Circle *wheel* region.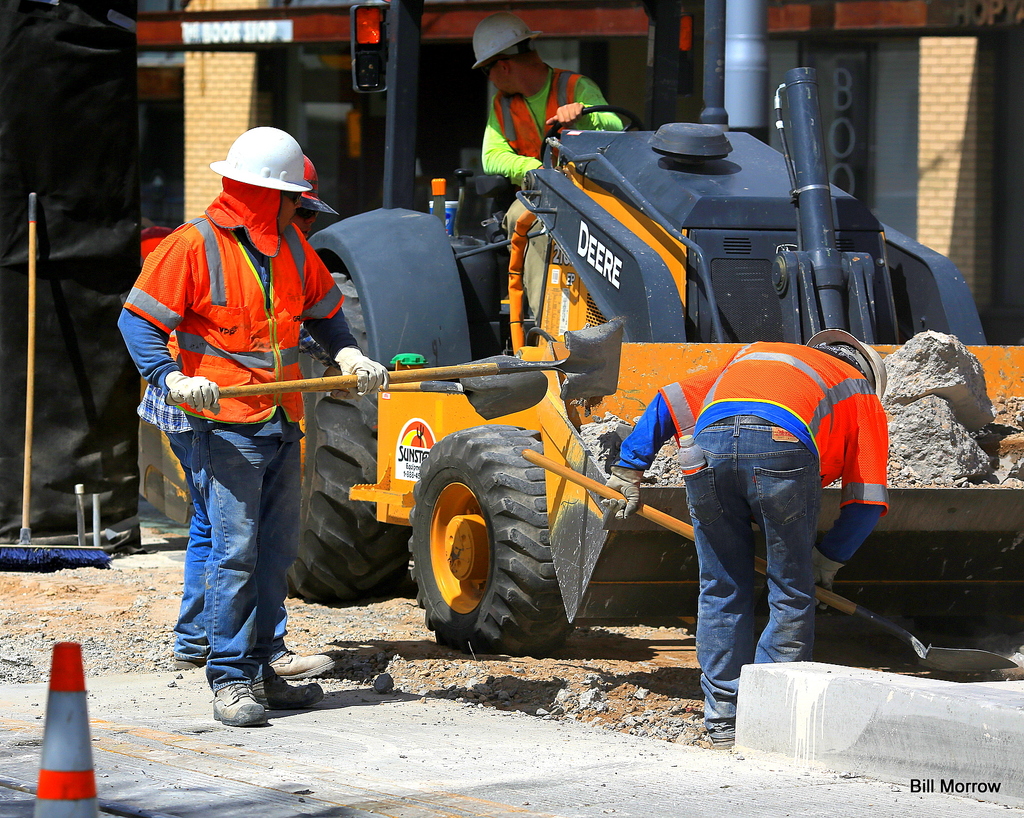
Region: {"x1": 540, "y1": 106, "x2": 642, "y2": 162}.
